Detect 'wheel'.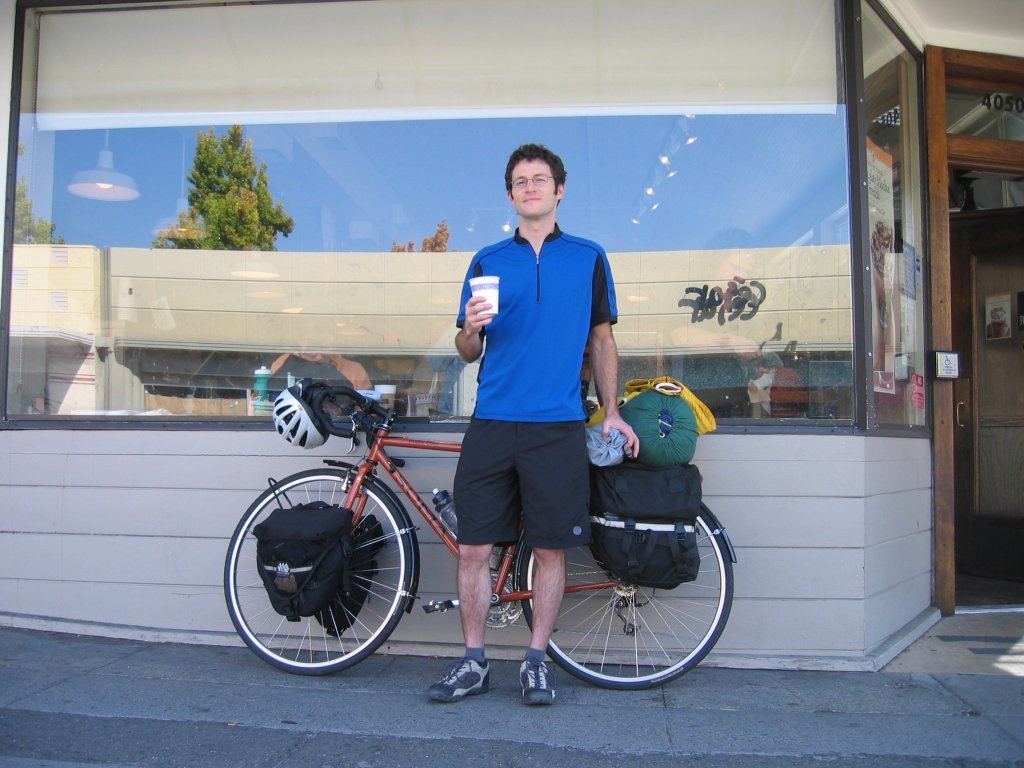
Detected at box(519, 508, 734, 690).
